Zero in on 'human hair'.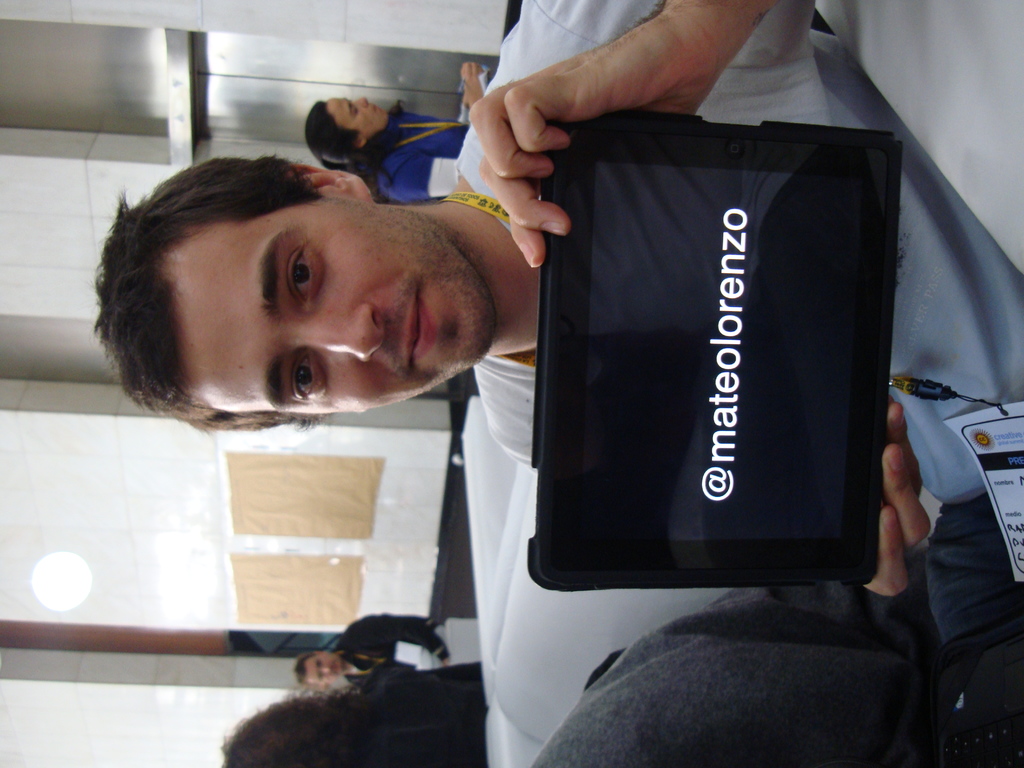
Zeroed in: locate(222, 689, 376, 767).
